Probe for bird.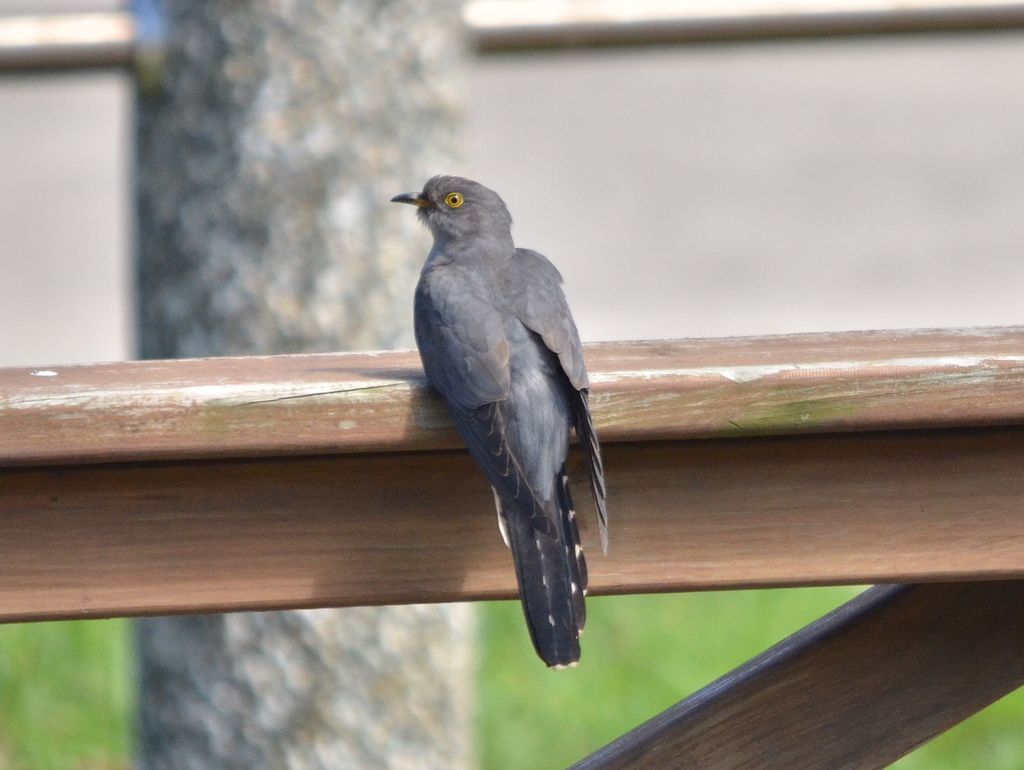
Probe result: crop(371, 181, 609, 654).
